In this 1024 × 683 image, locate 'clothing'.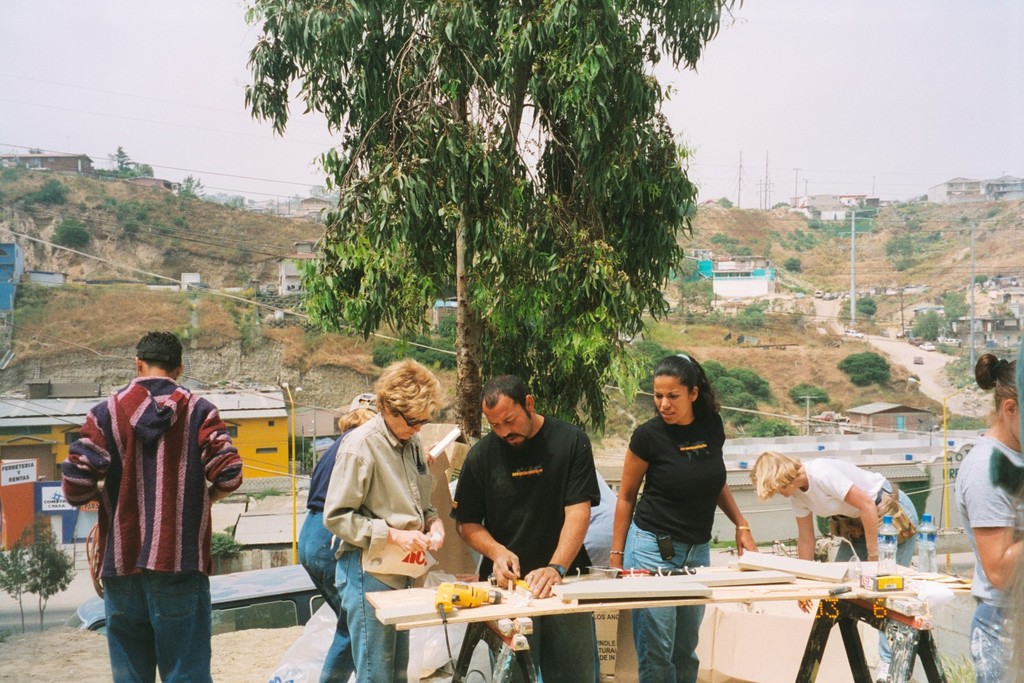
Bounding box: [x1=291, y1=430, x2=349, y2=682].
